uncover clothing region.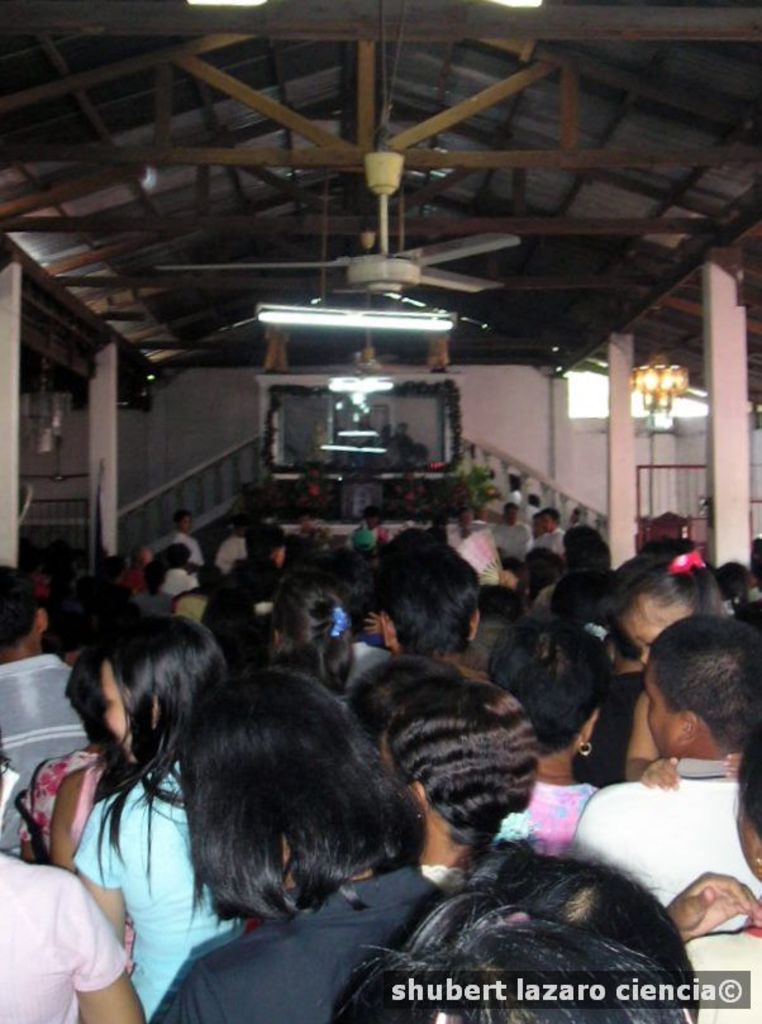
Uncovered: 325/639/382/695.
